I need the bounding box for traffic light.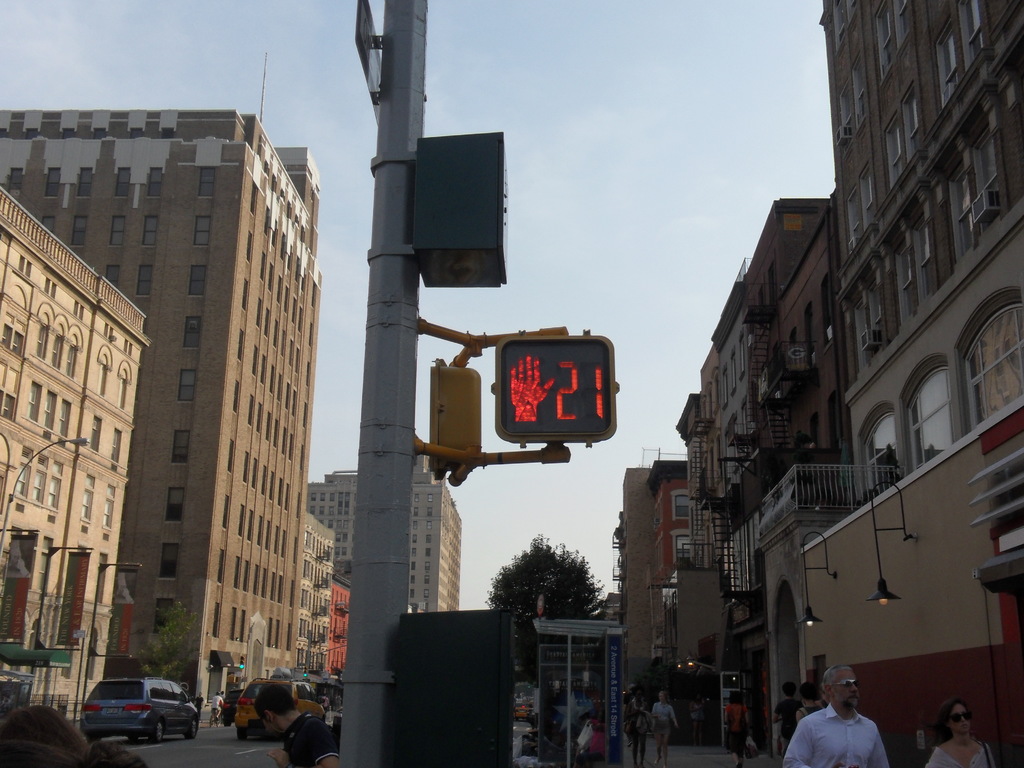
Here it is: 240 657 246 672.
